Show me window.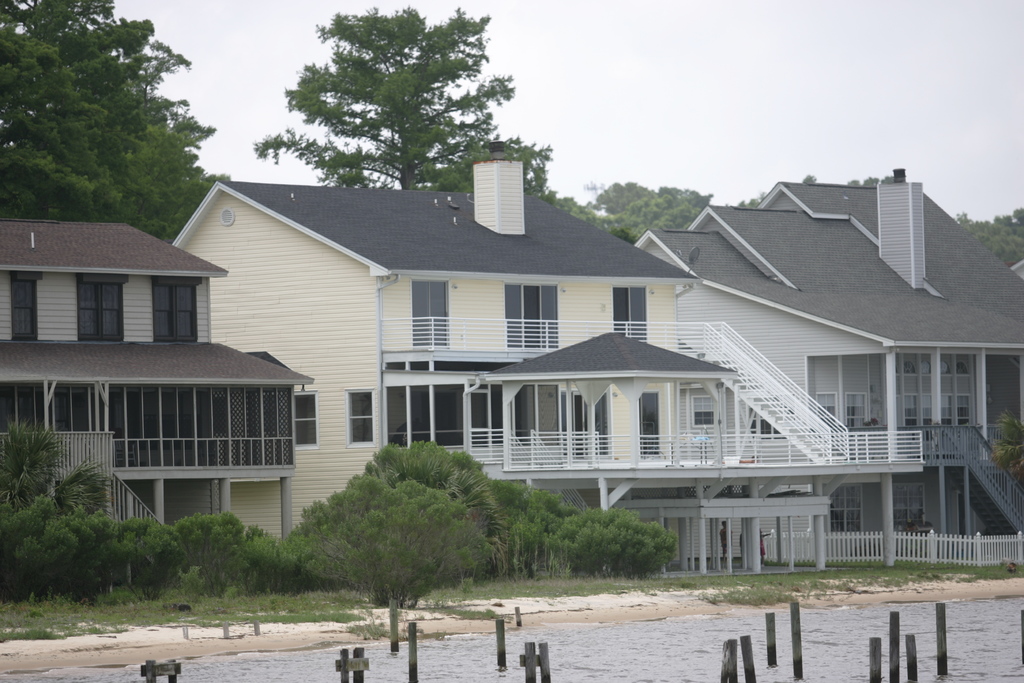
window is here: select_region(14, 277, 36, 344).
